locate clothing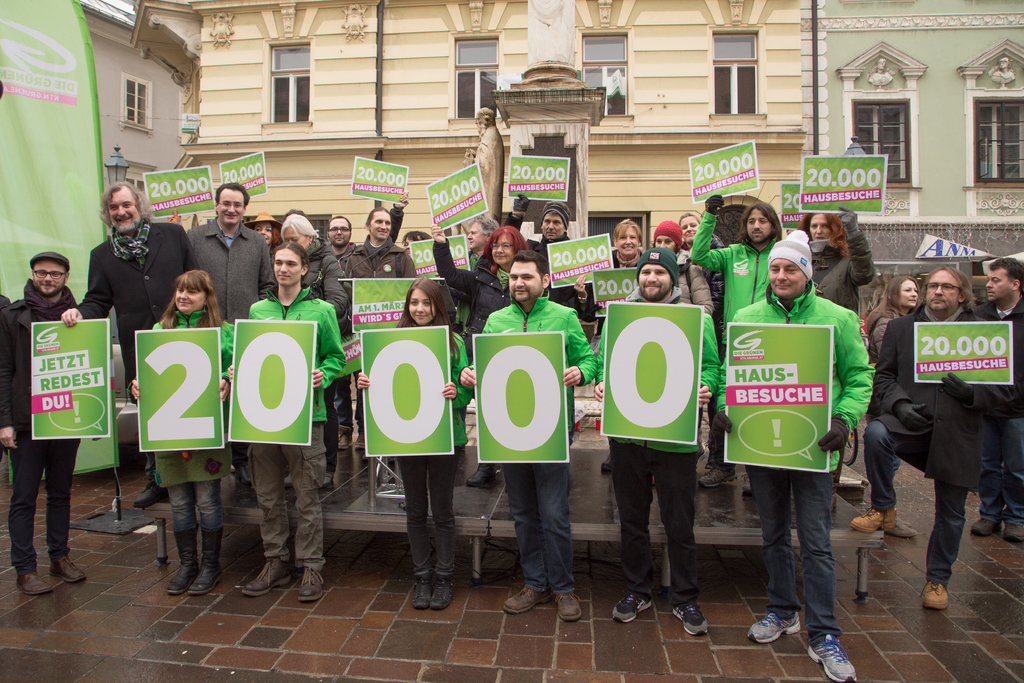
471 290 598 591
